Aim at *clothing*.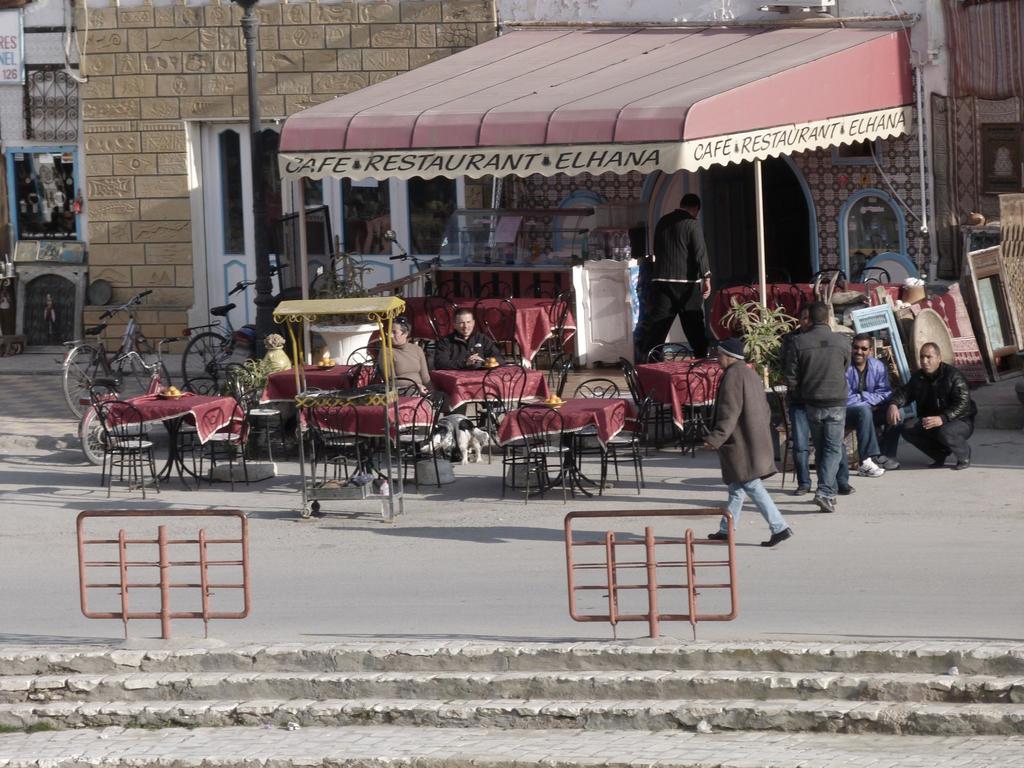
Aimed at (367, 339, 445, 406).
